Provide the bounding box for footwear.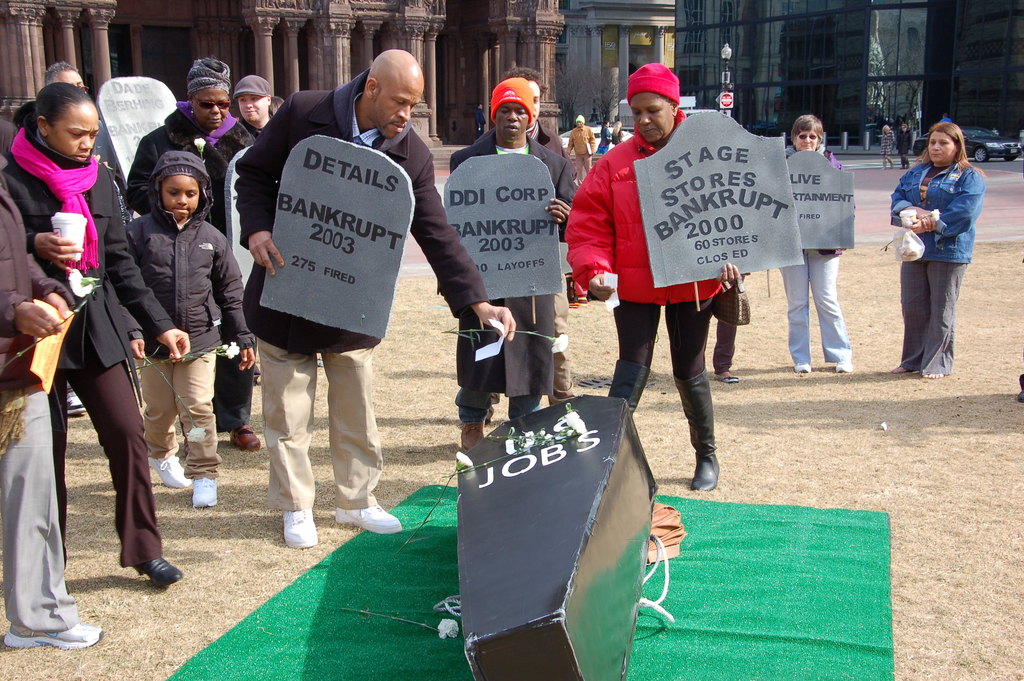
locate(2, 623, 99, 655).
